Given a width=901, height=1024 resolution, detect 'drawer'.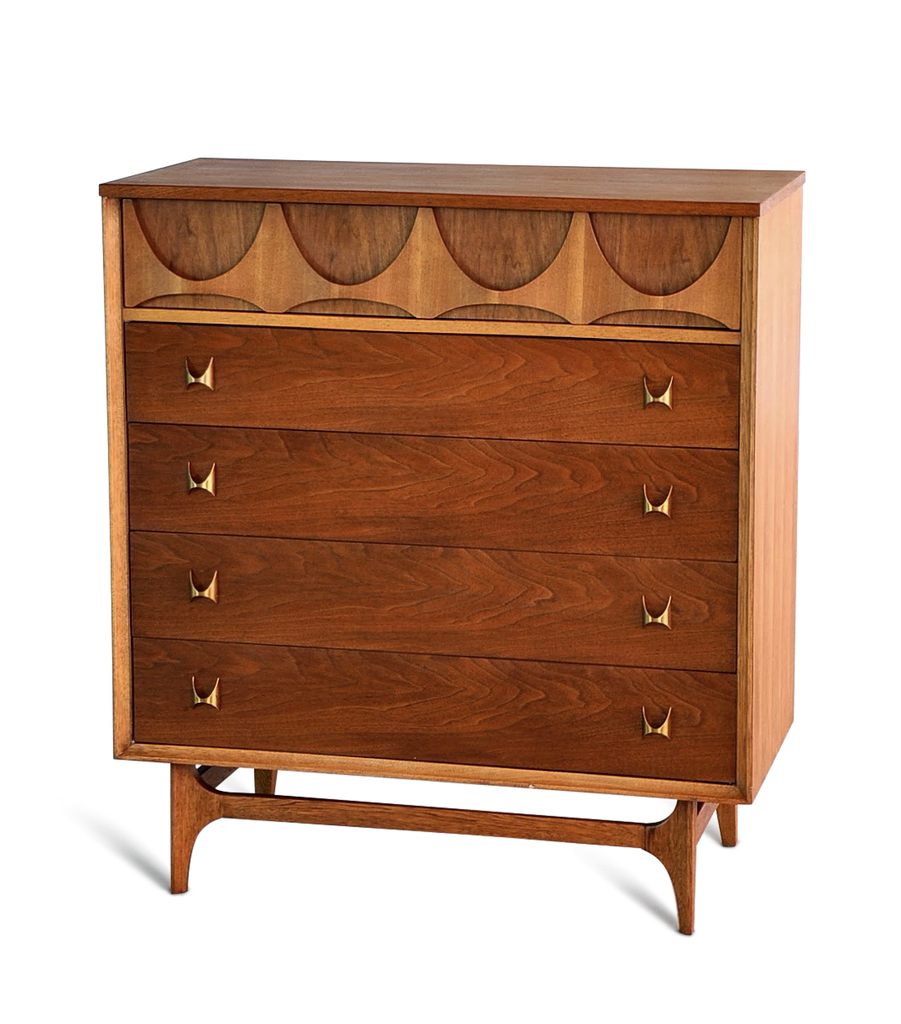
pyautogui.locateOnScreen(124, 321, 740, 449).
